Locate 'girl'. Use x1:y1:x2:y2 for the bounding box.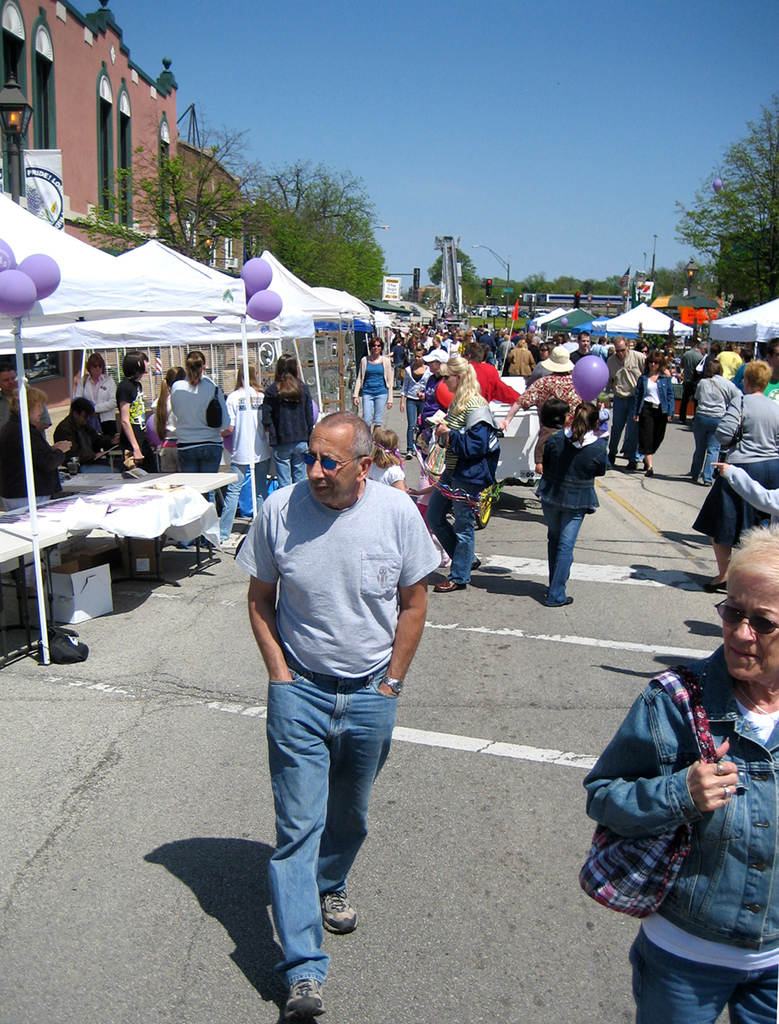
629:352:682:482.
